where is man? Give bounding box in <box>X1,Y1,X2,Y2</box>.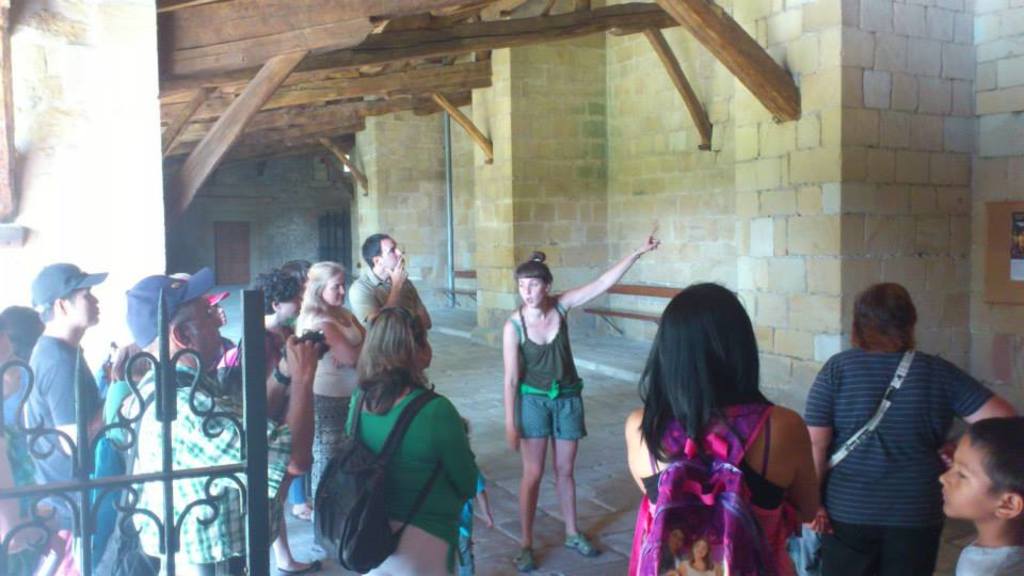
<box>131,278,259,575</box>.
